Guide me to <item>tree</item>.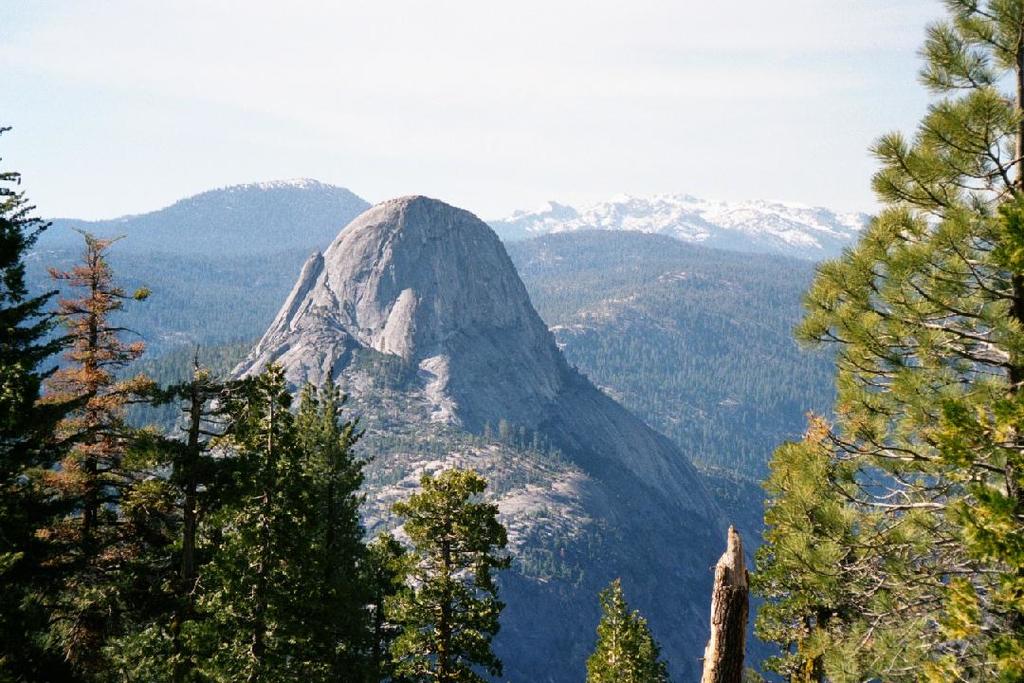
Guidance: detection(64, 352, 246, 682).
